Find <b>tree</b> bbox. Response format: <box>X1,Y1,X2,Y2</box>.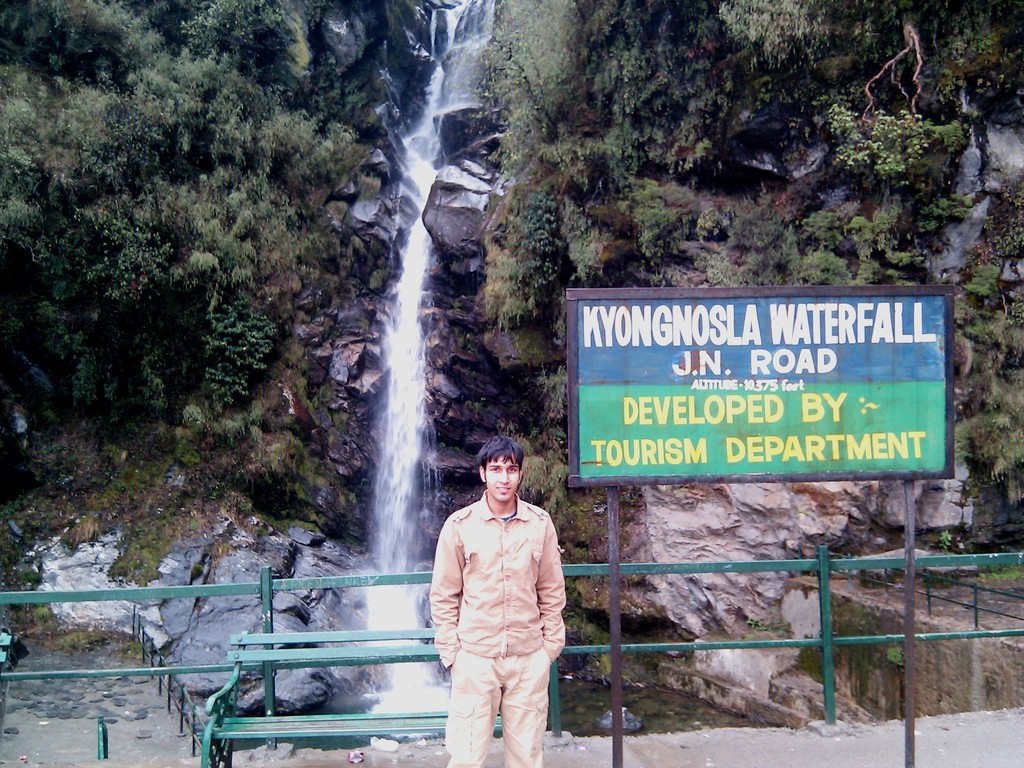
<box>726,0,1023,170</box>.
